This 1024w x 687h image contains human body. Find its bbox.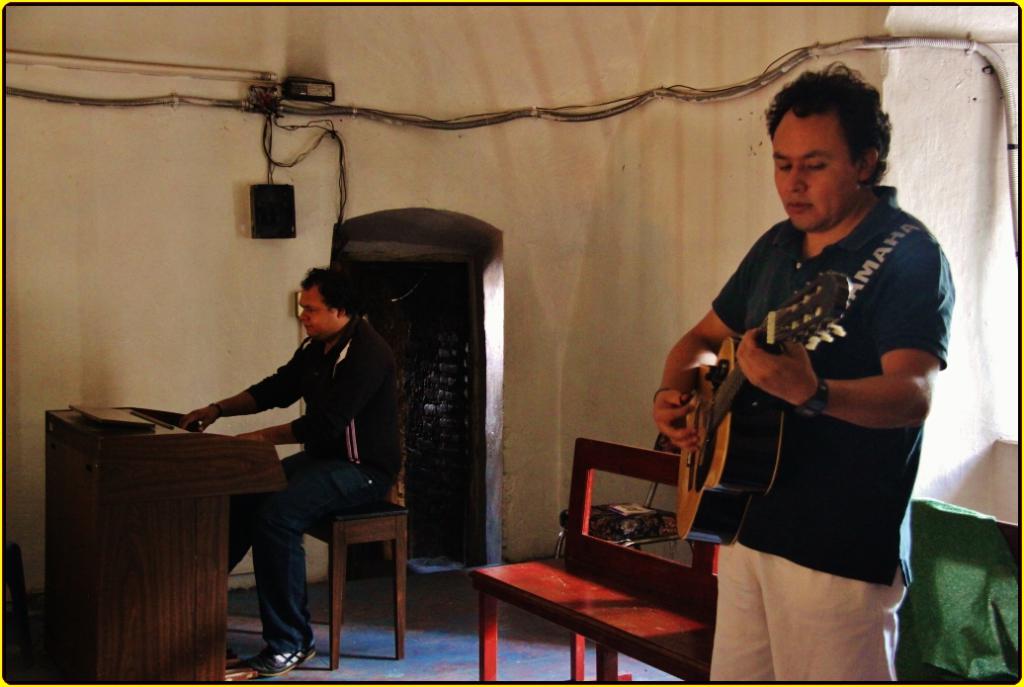
left=179, top=268, right=403, bottom=677.
